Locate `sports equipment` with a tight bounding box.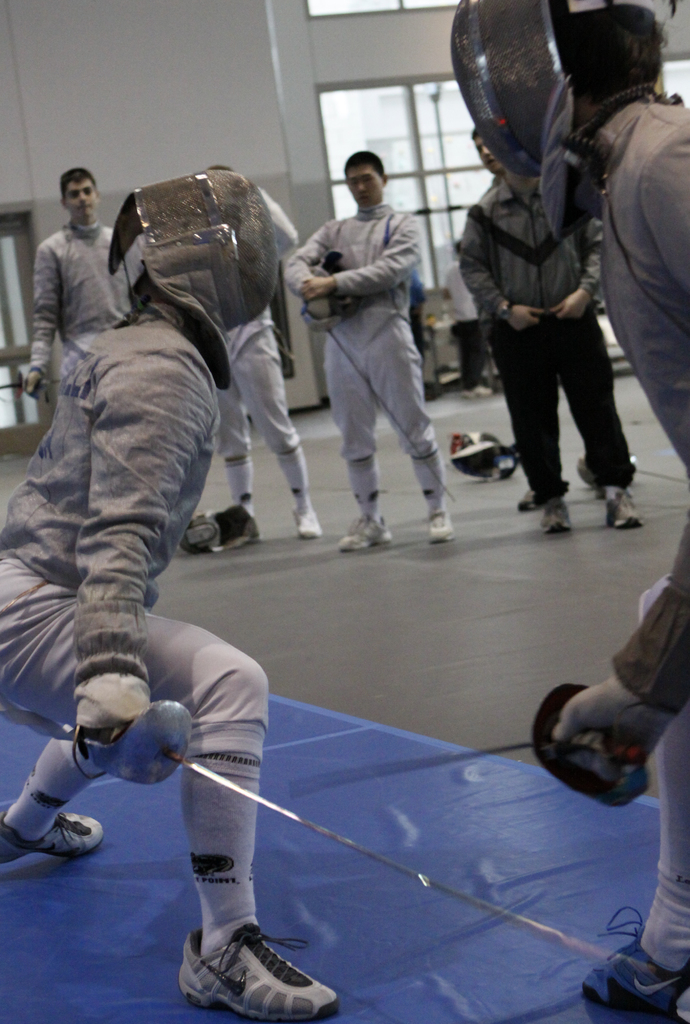
bbox=[179, 506, 259, 555].
